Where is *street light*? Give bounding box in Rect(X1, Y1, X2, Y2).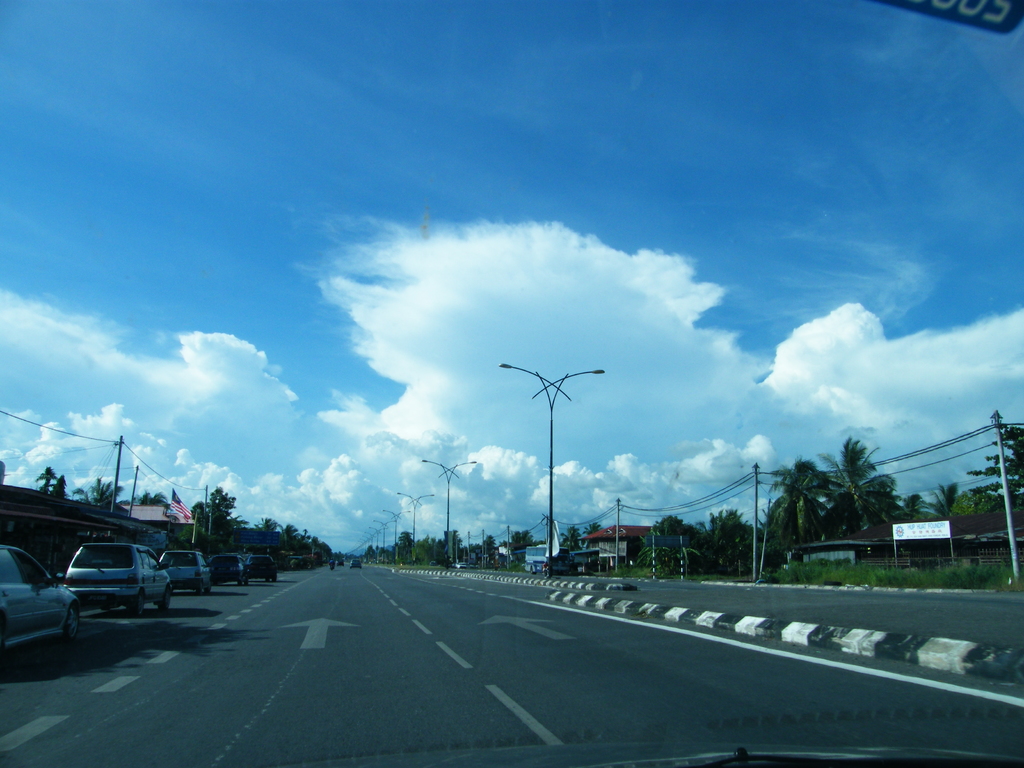
Rect(418, 458, 475, 569).
